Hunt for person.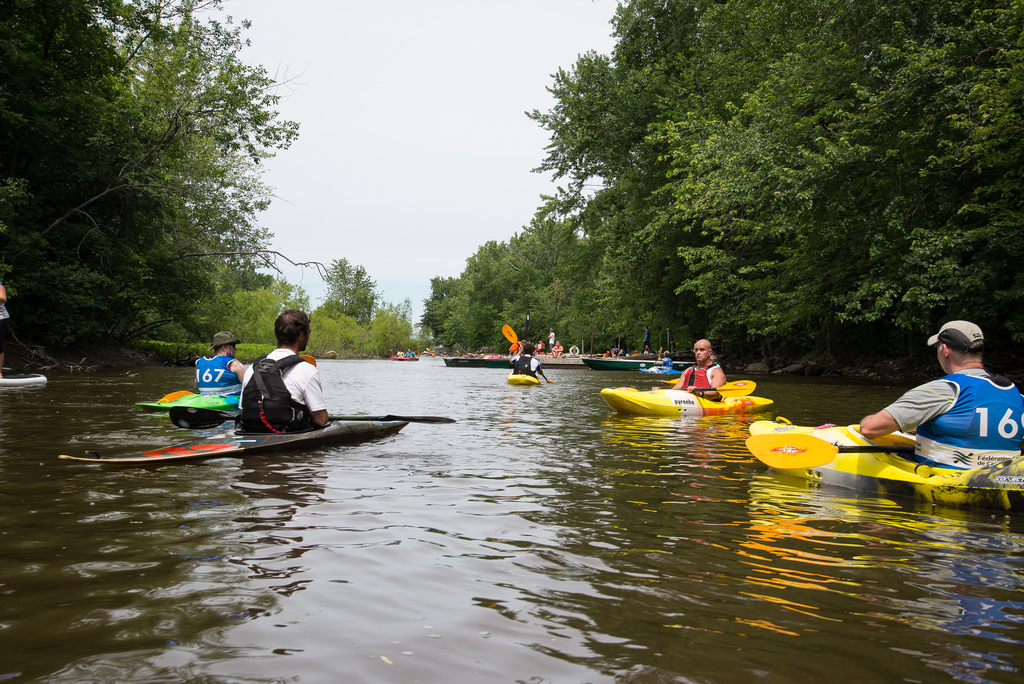
Hunted down at bbox=[671, 338, 723, 403].
